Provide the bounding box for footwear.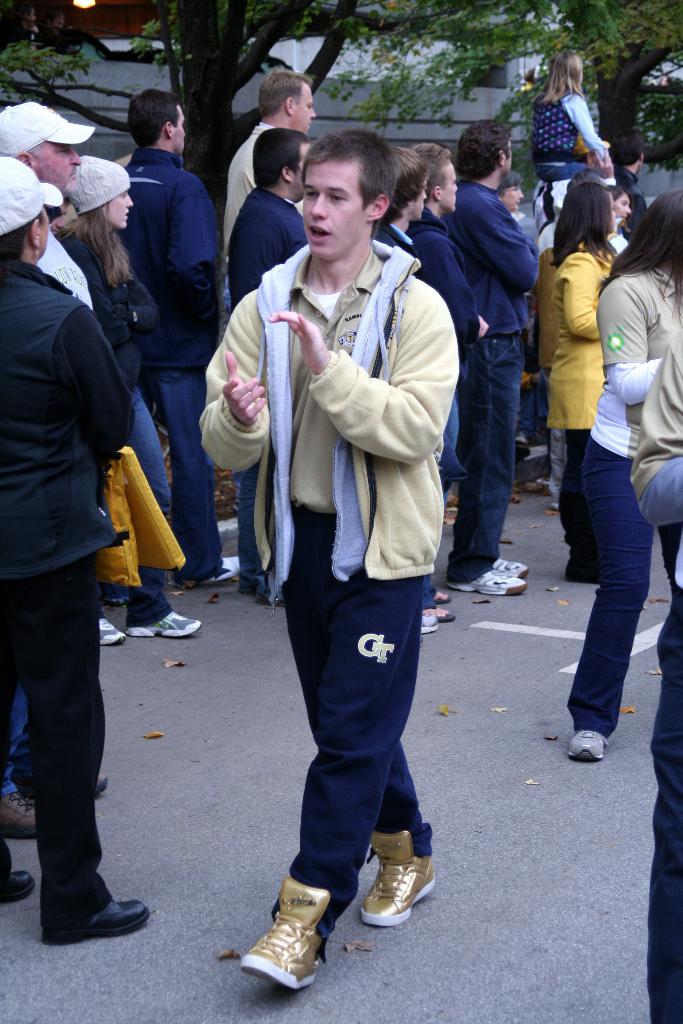
173, 552, 247, 588.
